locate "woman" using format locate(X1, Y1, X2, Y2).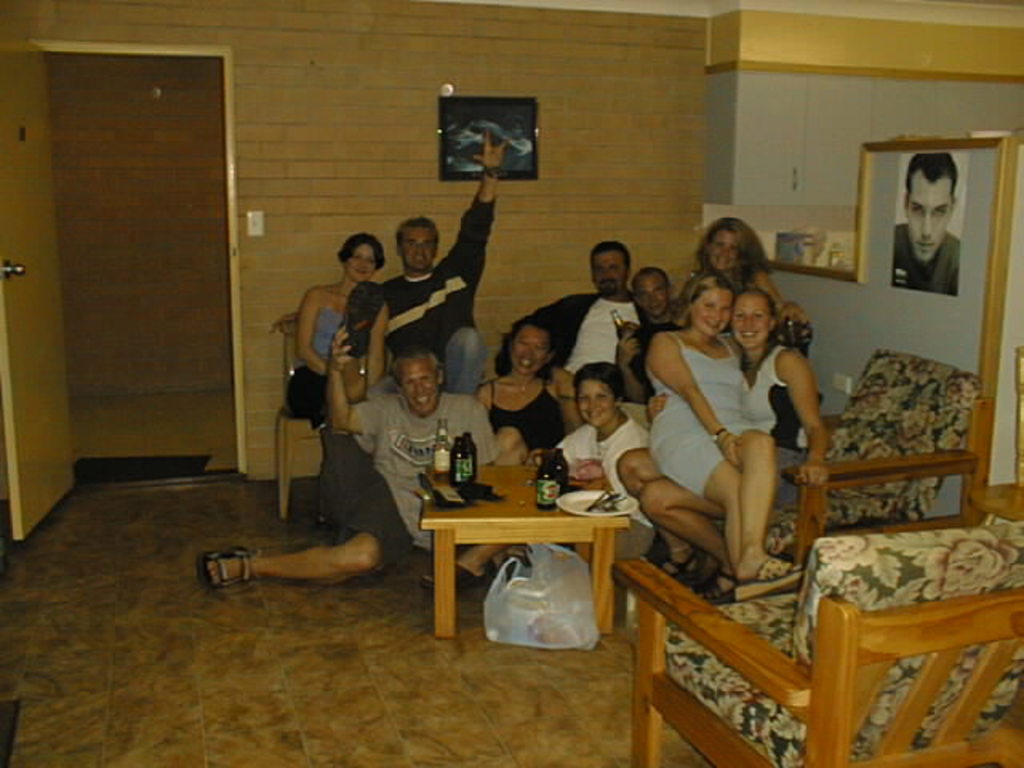
locate(698, 216, 808, 317).
